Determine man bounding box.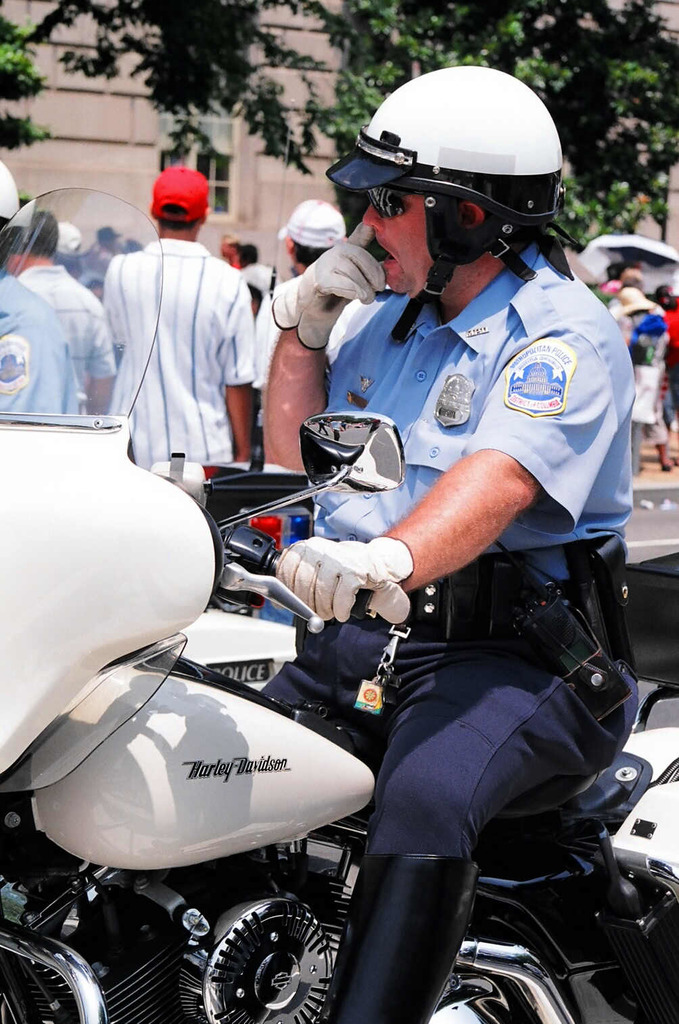
Determined: bbox=[71, 170, 273, 484].
